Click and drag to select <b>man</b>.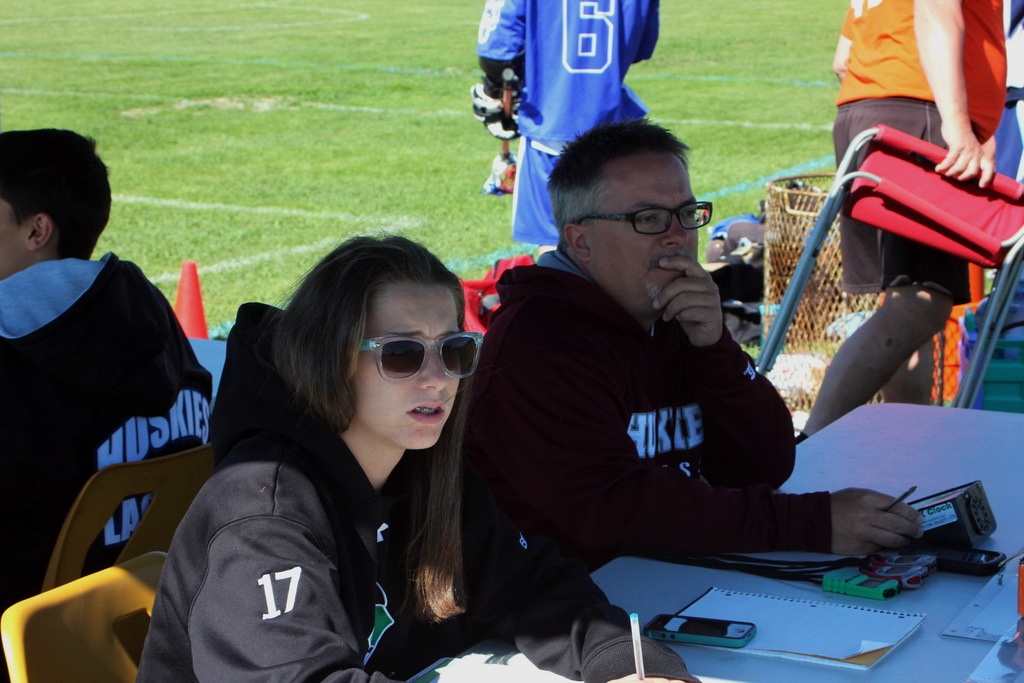
Selection: locate(455, 119, 924, 554).
